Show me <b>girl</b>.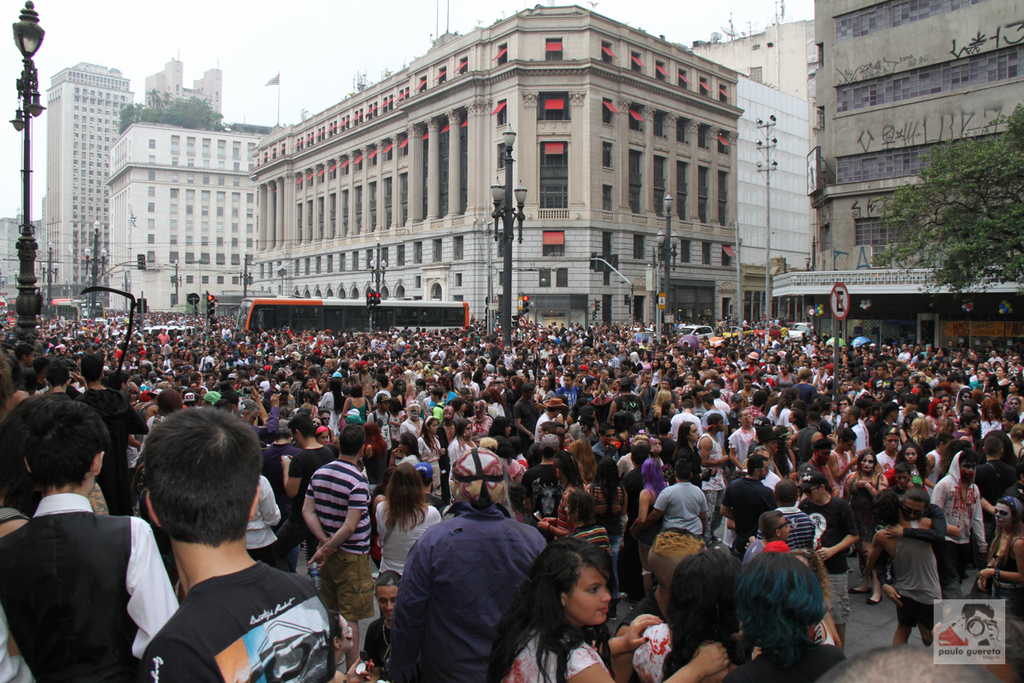
<b>girl</b> is here: bbox=[489, 536, 730, 682].
